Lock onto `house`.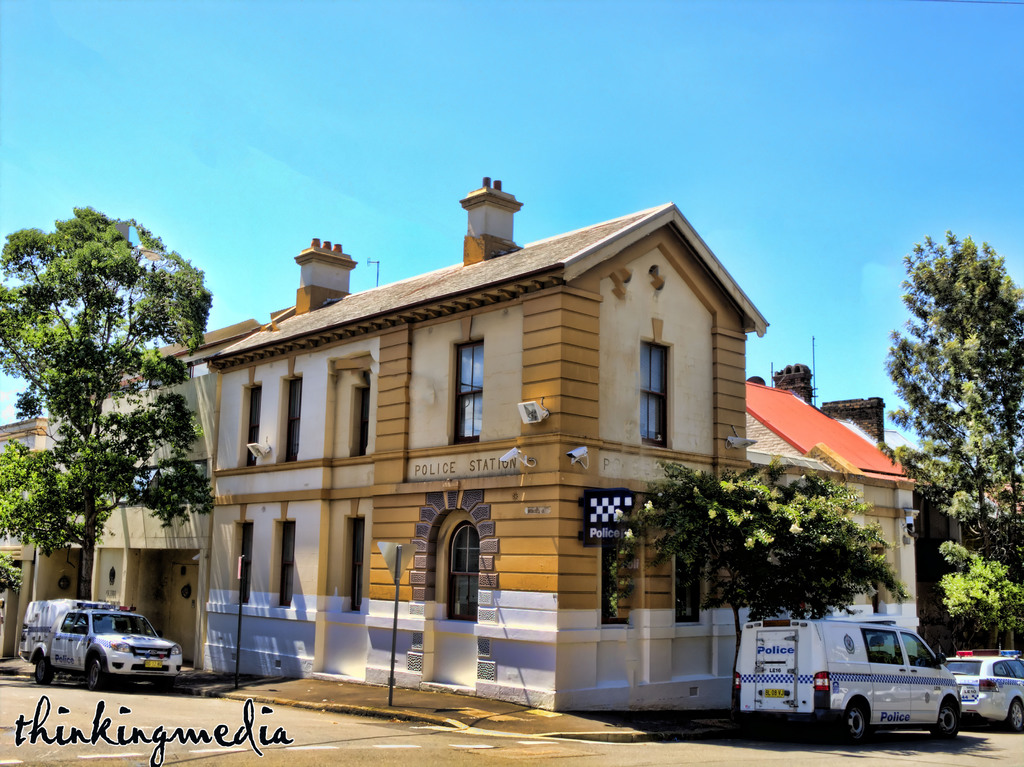
Locked: bbox=[742, 392, 910, 638].
